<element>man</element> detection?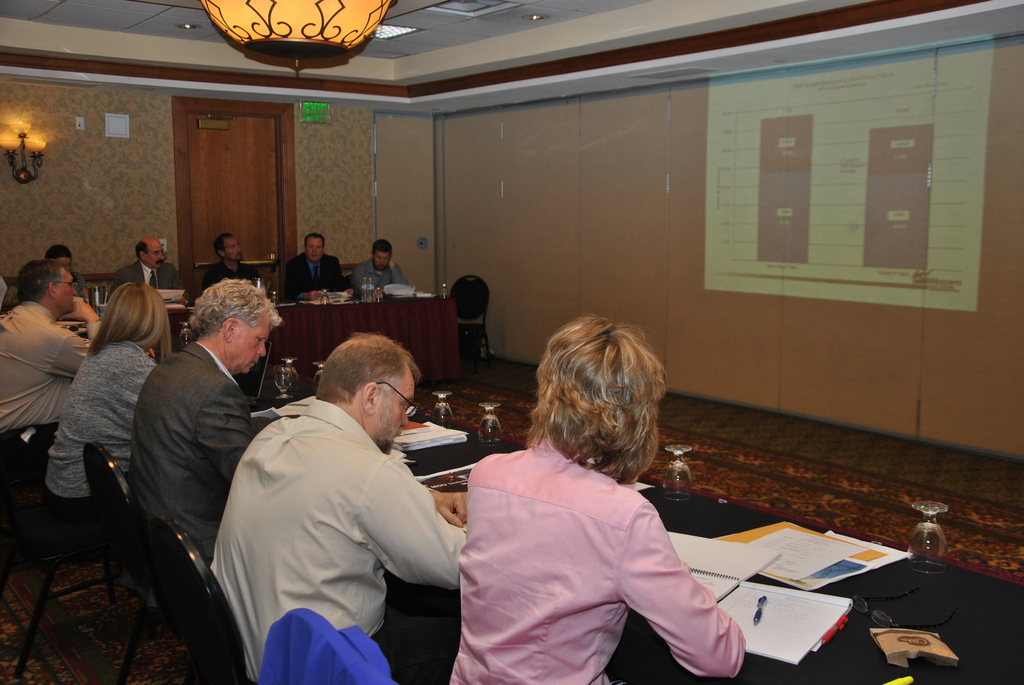
detection(282, 233, 348, 302)
